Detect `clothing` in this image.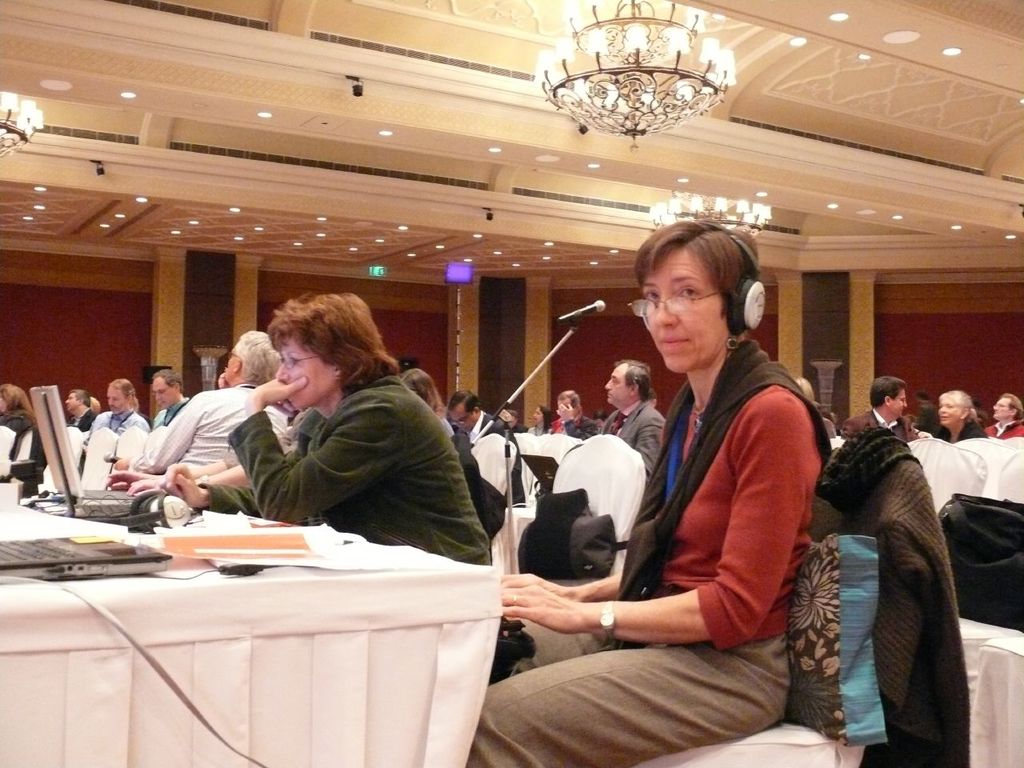
Detection: [x1=465, y1=335, x2=834, y2=767].
